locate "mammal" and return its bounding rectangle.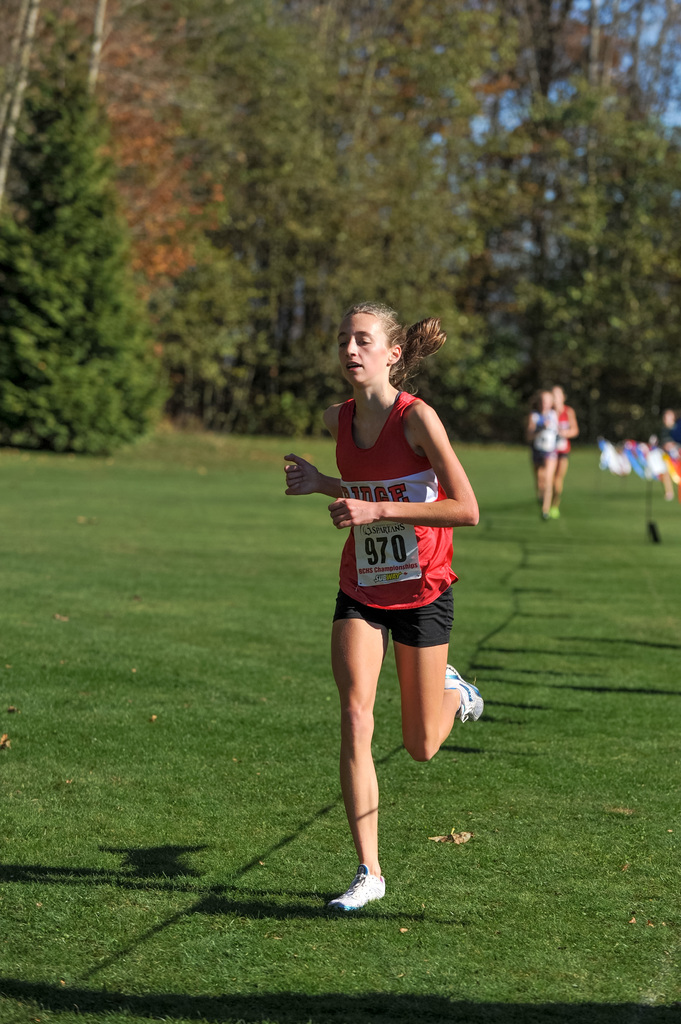
bbox=[280, 298, 488, 922].
